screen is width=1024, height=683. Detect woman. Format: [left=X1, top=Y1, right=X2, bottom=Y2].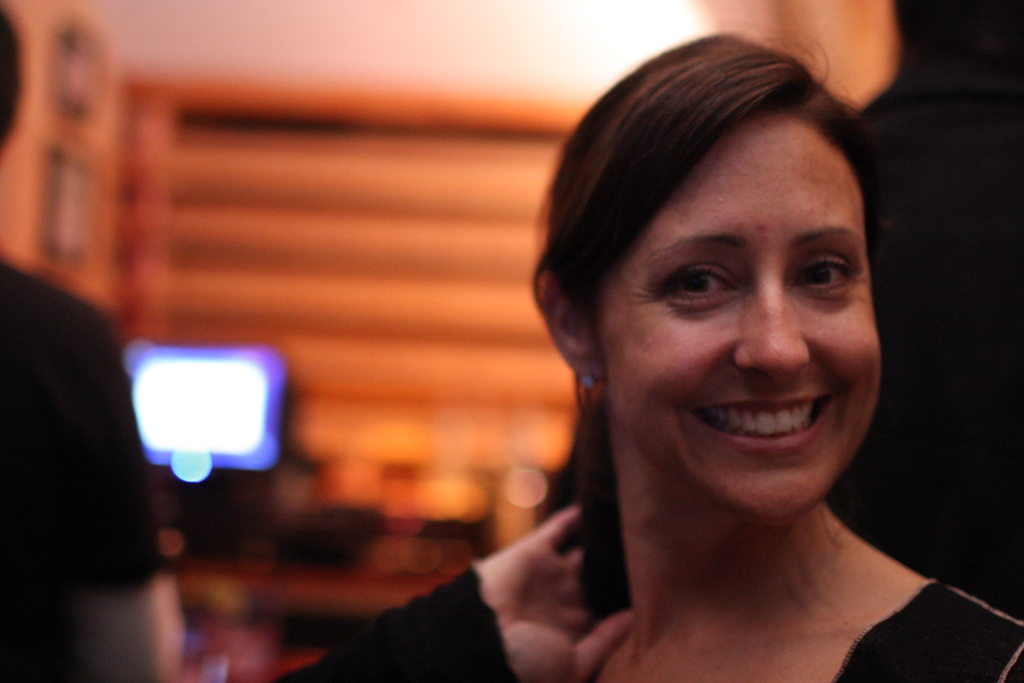
[left=287, top=37, right=975, bottom=655].
